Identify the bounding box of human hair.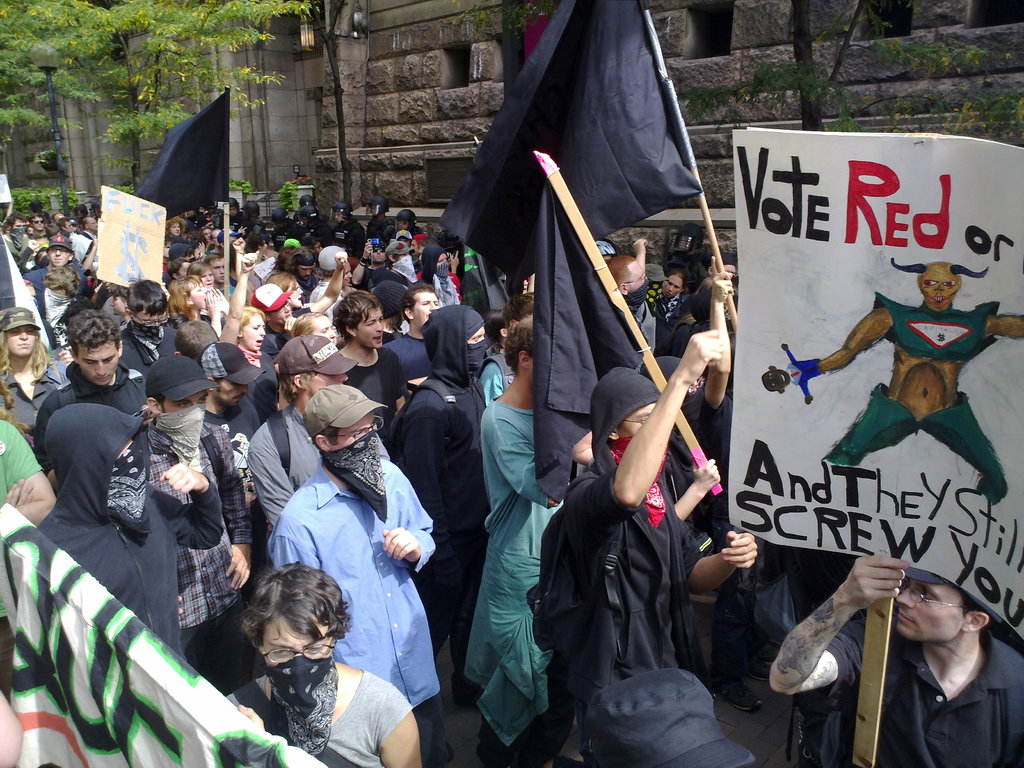
[left=182, top=248, right=194, bottom=259].
